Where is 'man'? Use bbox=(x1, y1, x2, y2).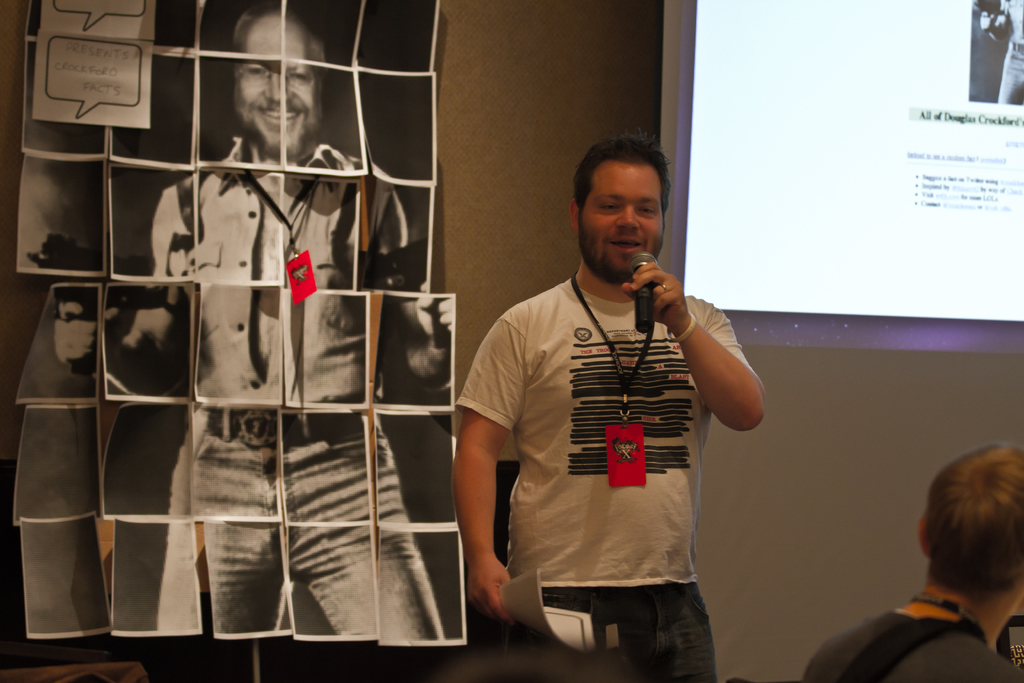
bbox=(458, 117, 774, 678).
